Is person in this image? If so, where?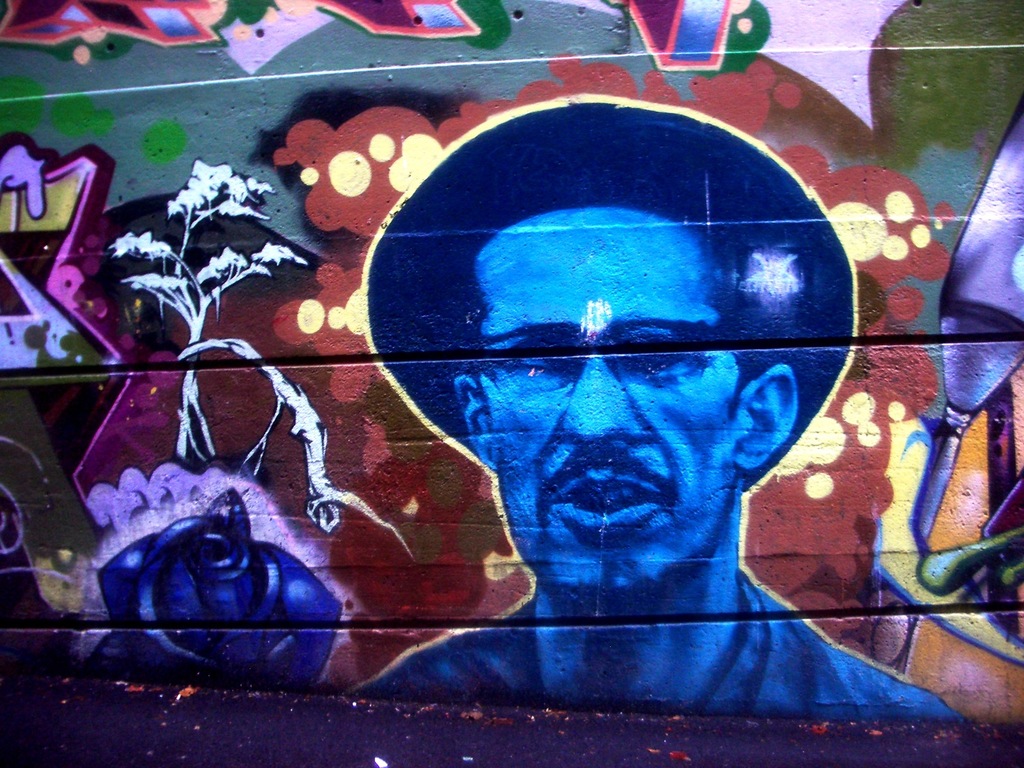
Yes, at bbox=(198, 92, 908, 721).
